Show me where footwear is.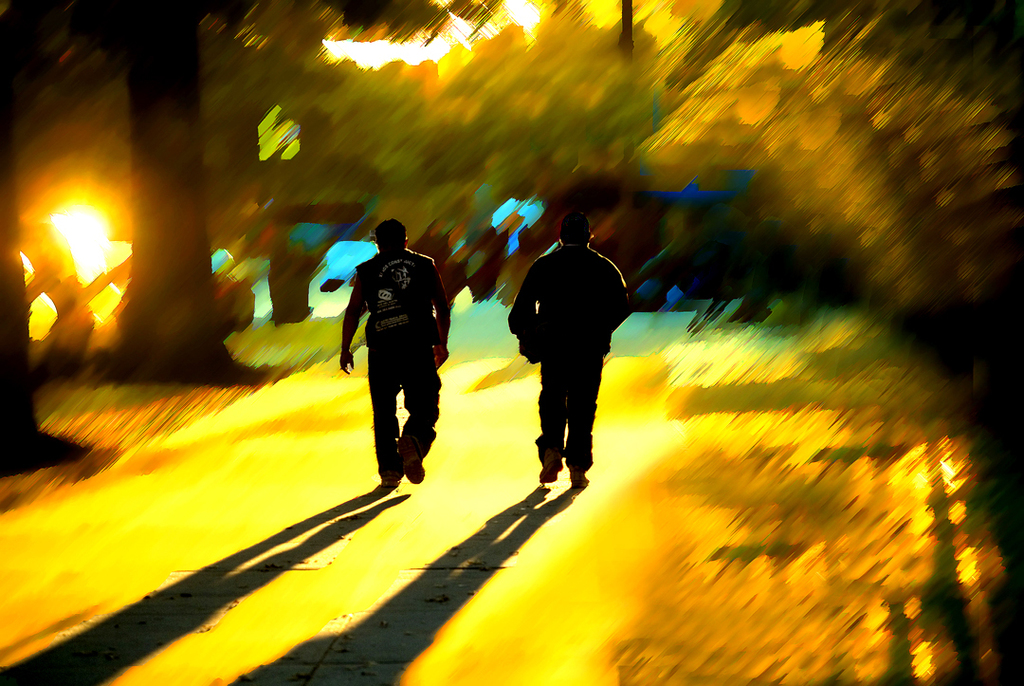
footwear is at 573,469,589,490.
